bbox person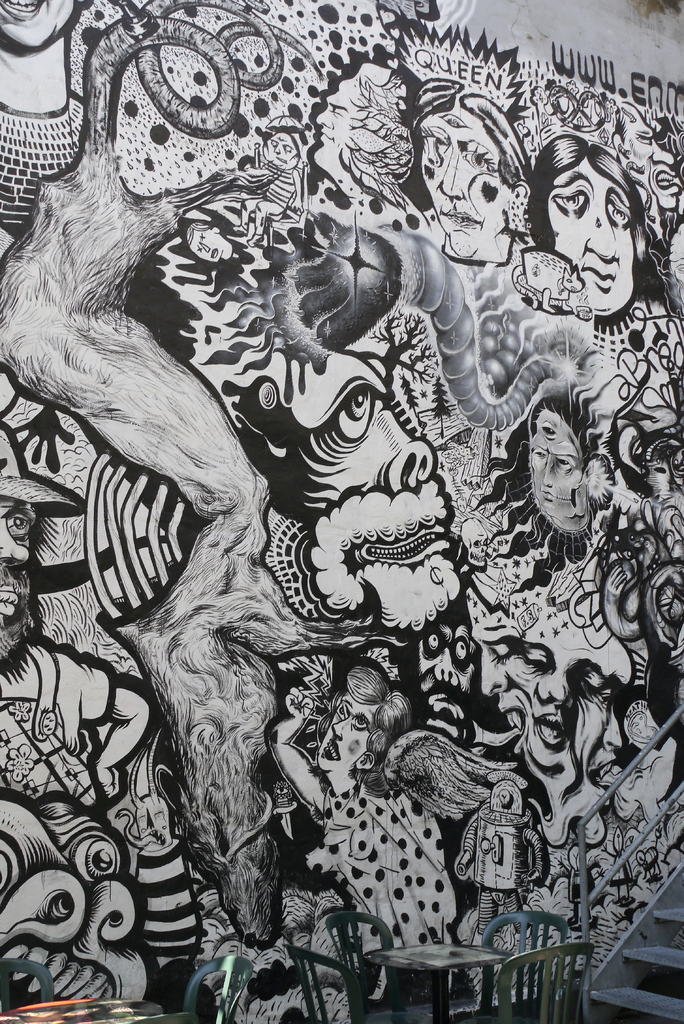
detection(507, 133, 683, 410)
